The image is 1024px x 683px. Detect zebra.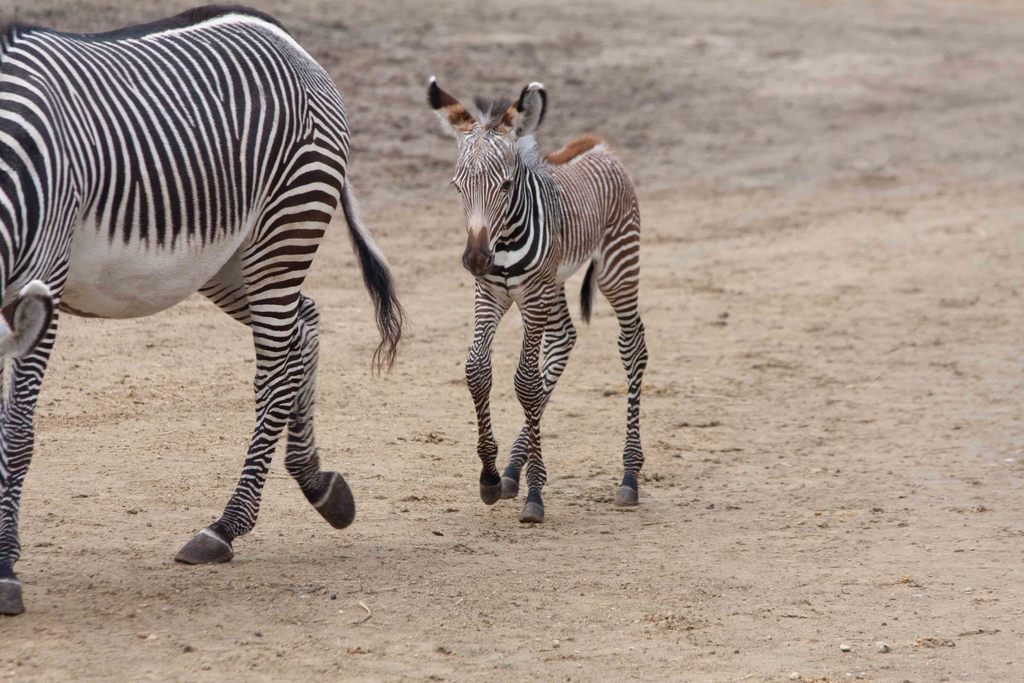
Detection: {"x1": 0, "y1": 2, "x2": 403, "y2": 617}.
